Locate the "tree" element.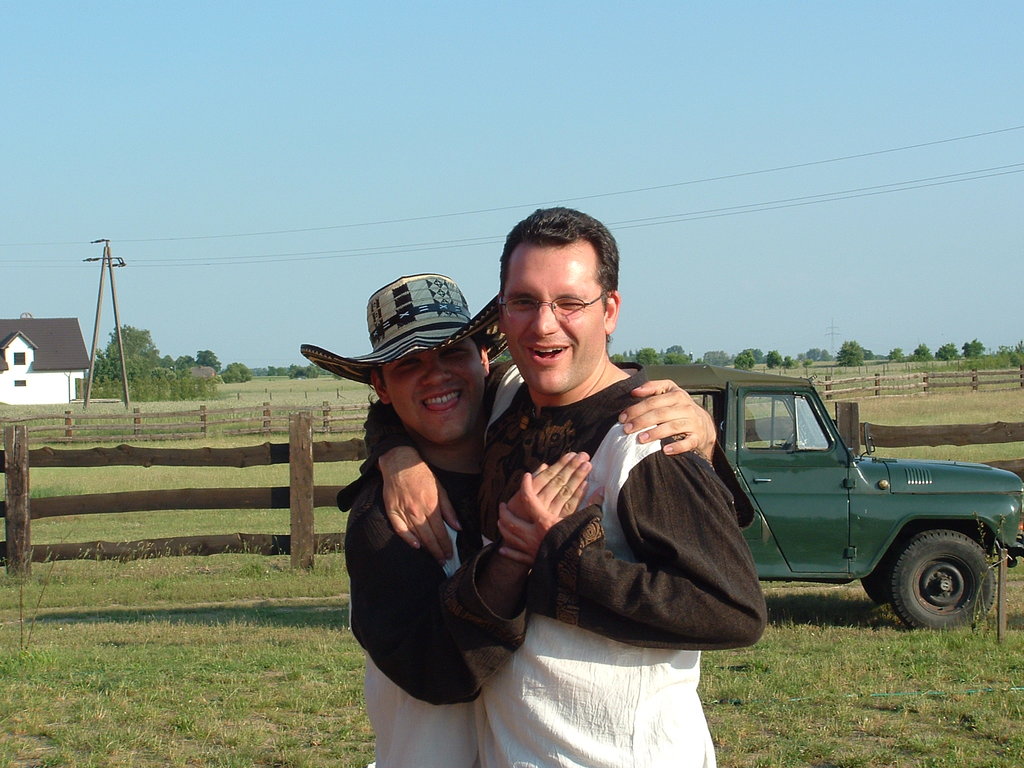
Element bbox: 769:351:789:369.
